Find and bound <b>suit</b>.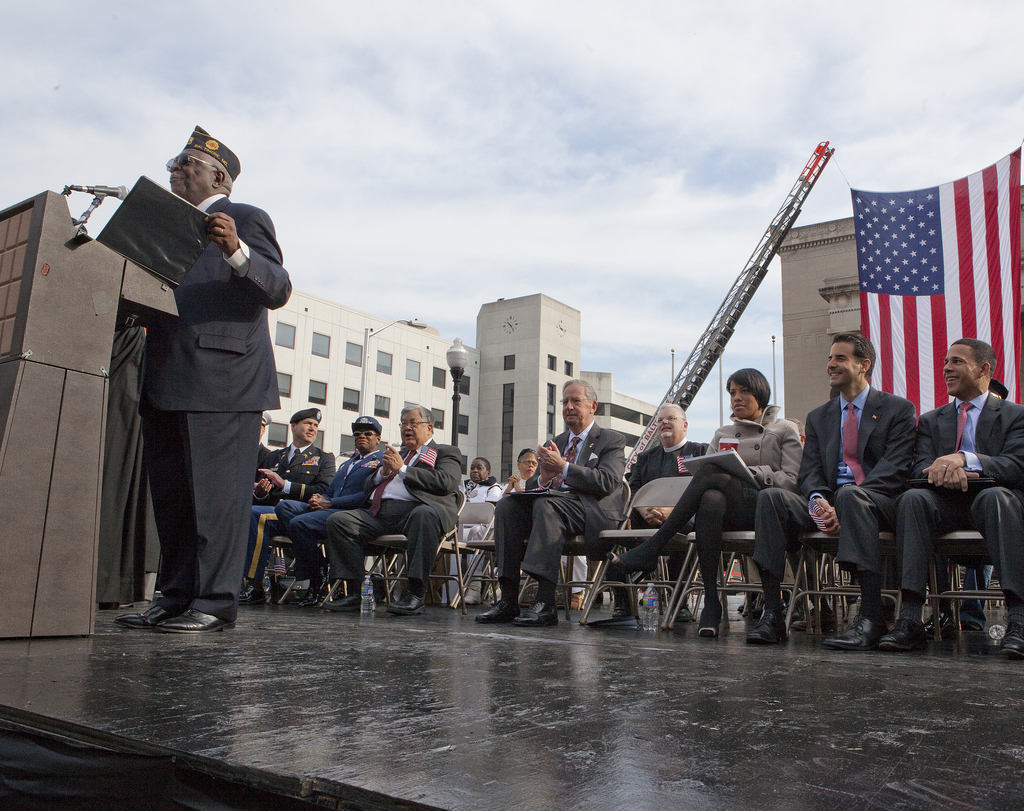
Bound: {"x1": 899, "y1": 390, "x2": 1020, "y2": 603}.
